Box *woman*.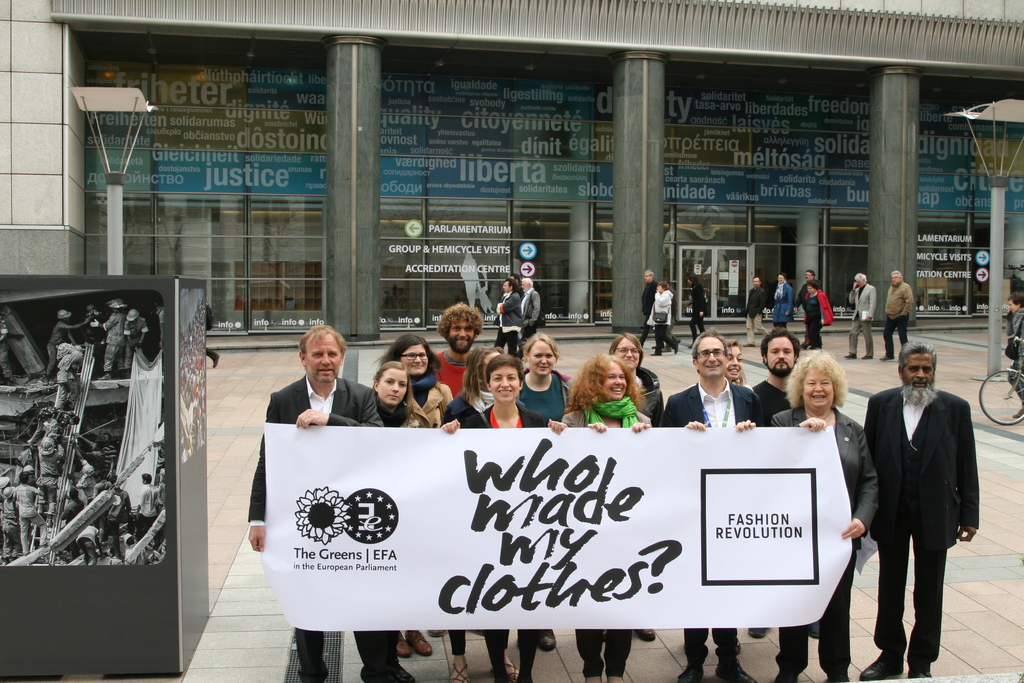
bbox=[774, 274, 795, 329].
